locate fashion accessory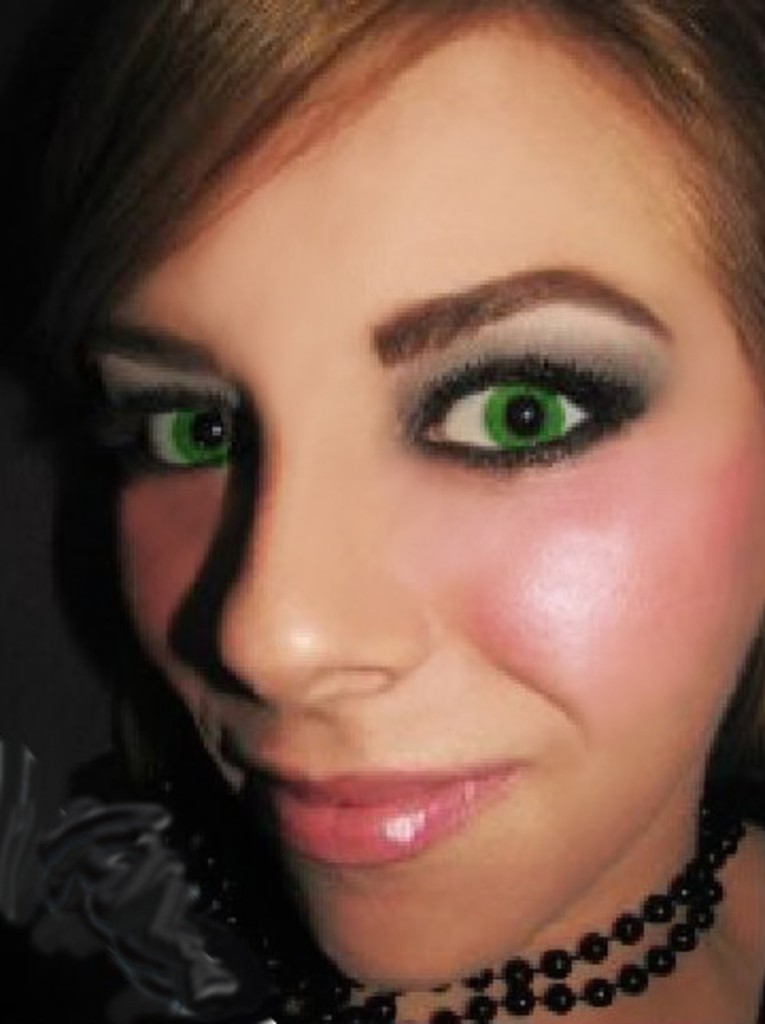
l=331, t=807, r=746, b=1022
